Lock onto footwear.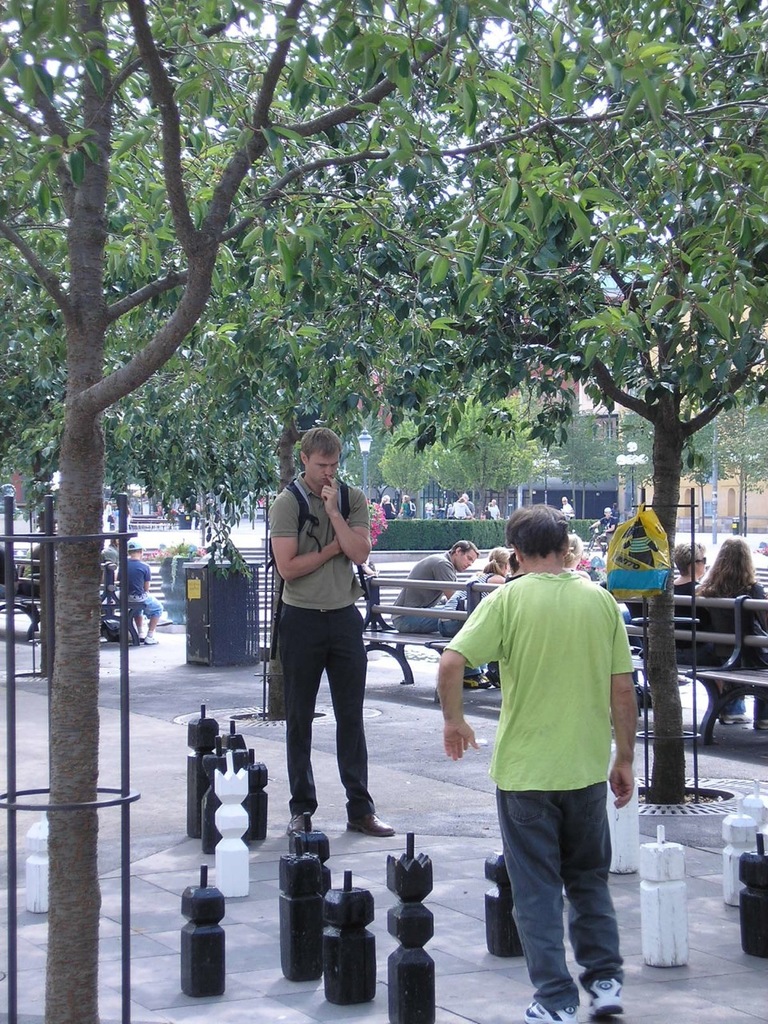
Locked: x1=586 y1=978 x2=626 y2=1016.
